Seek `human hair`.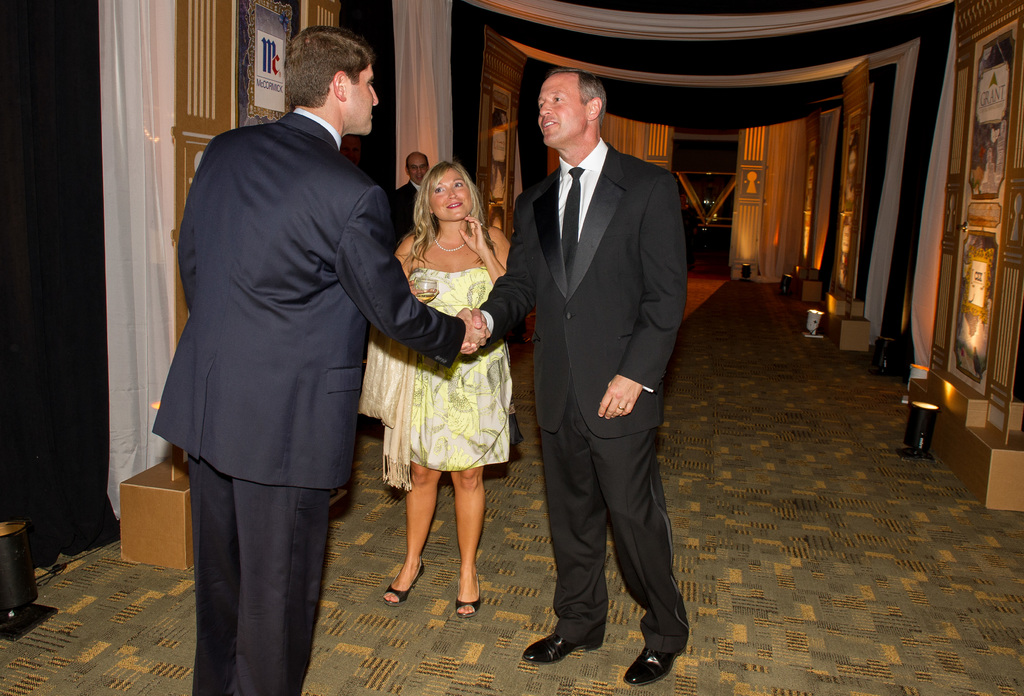
[left=553, top=66, right=610, bottom=121].
